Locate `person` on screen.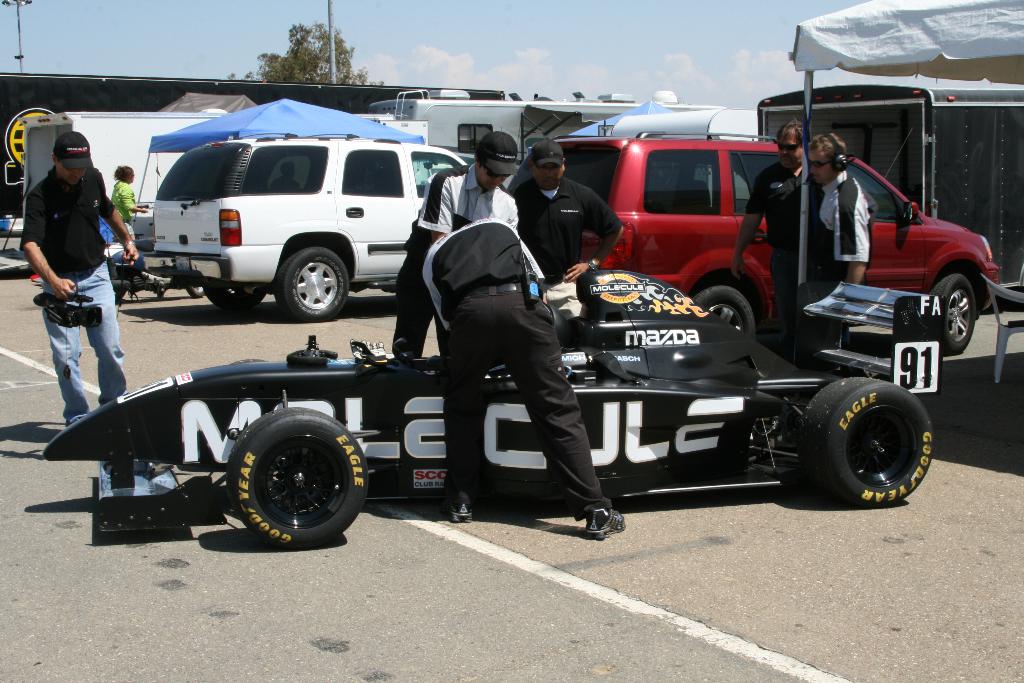
On screen at 422, 209, 630, 545.
